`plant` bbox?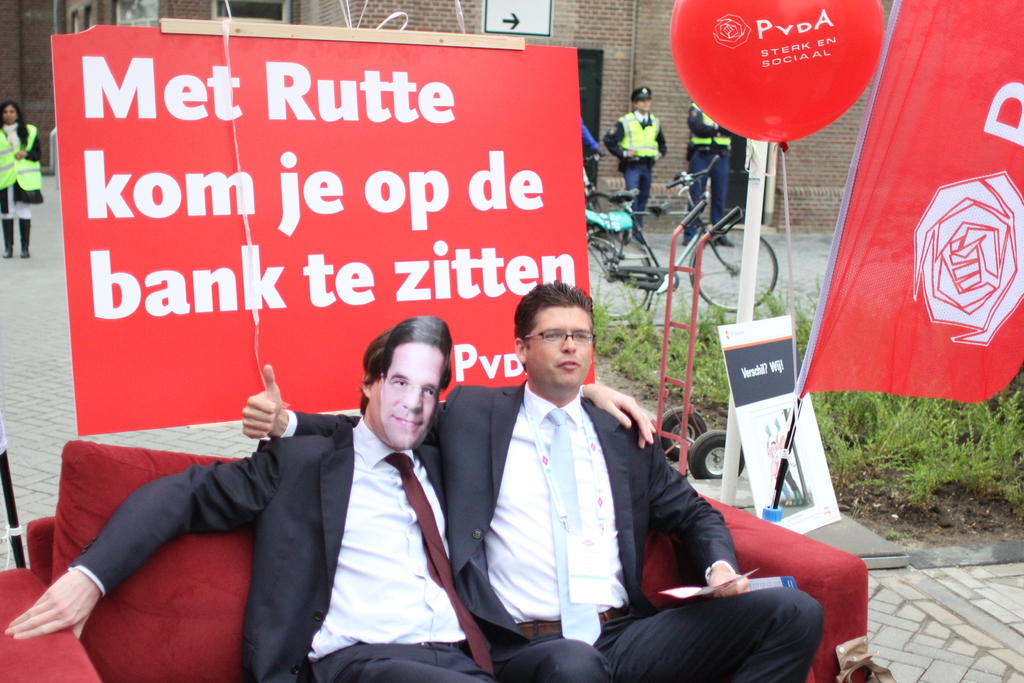
(605, 292, 732, 409)
